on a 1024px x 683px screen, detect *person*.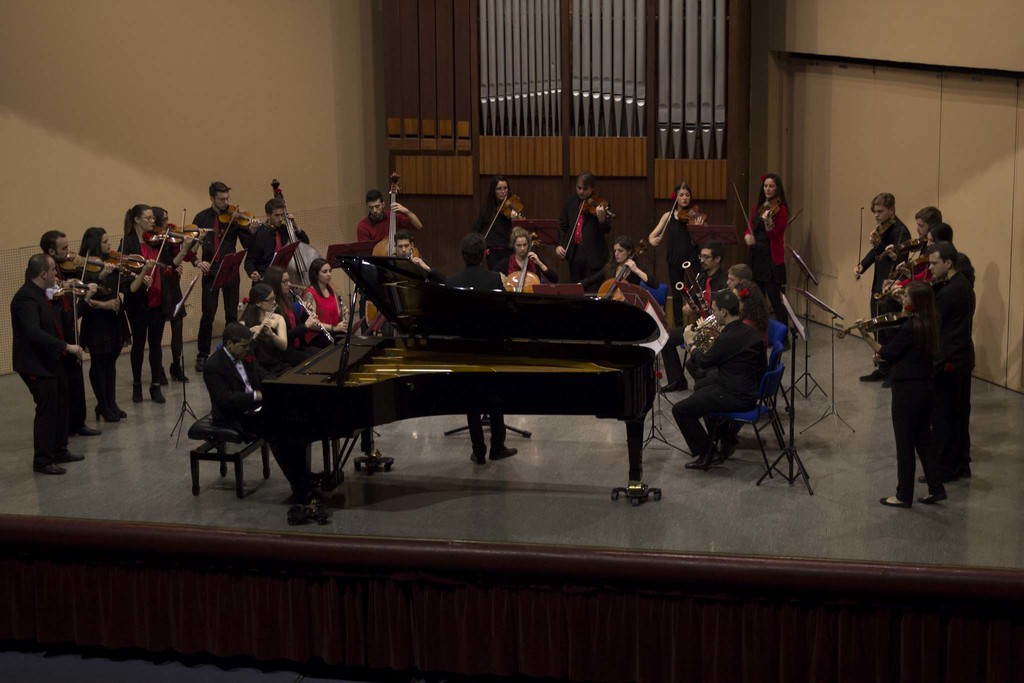
bbox(578, 239, 658, 292).
